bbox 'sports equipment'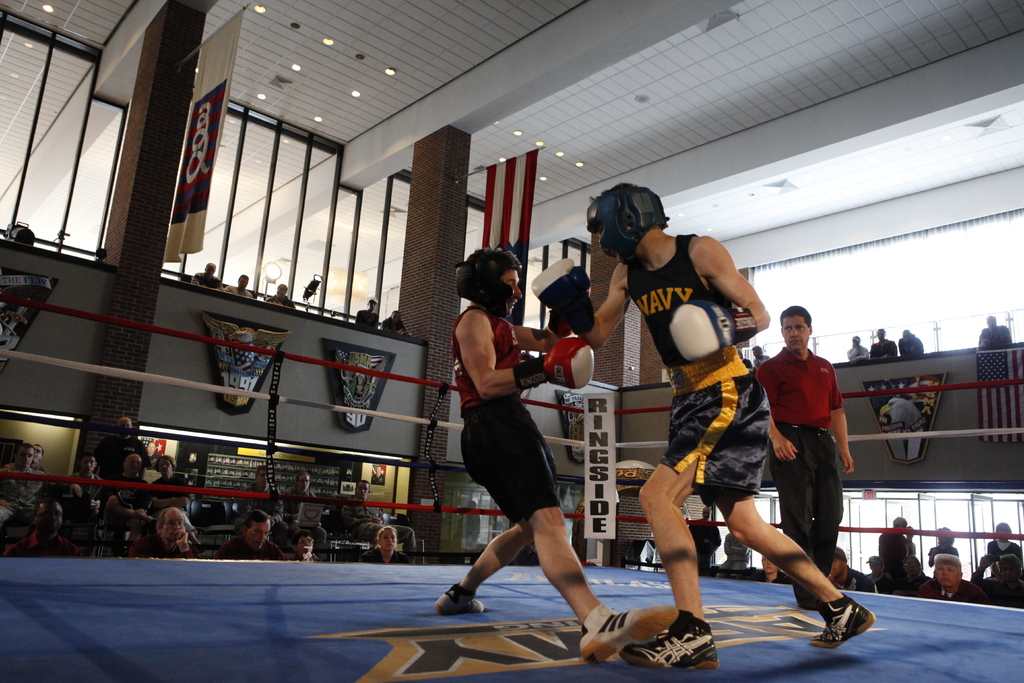
<region>579, 609, 684, 663</region>
